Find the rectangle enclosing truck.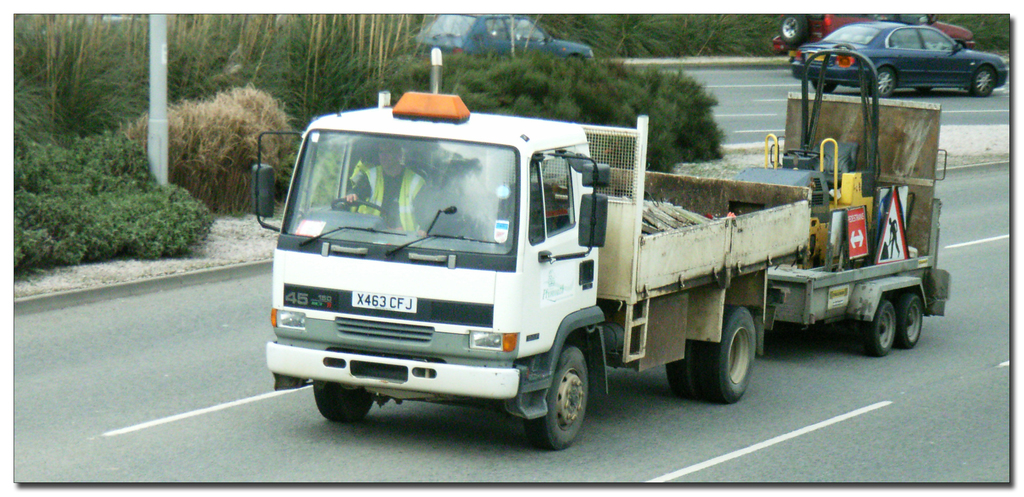
Rect(259, 86, 914, 442).
